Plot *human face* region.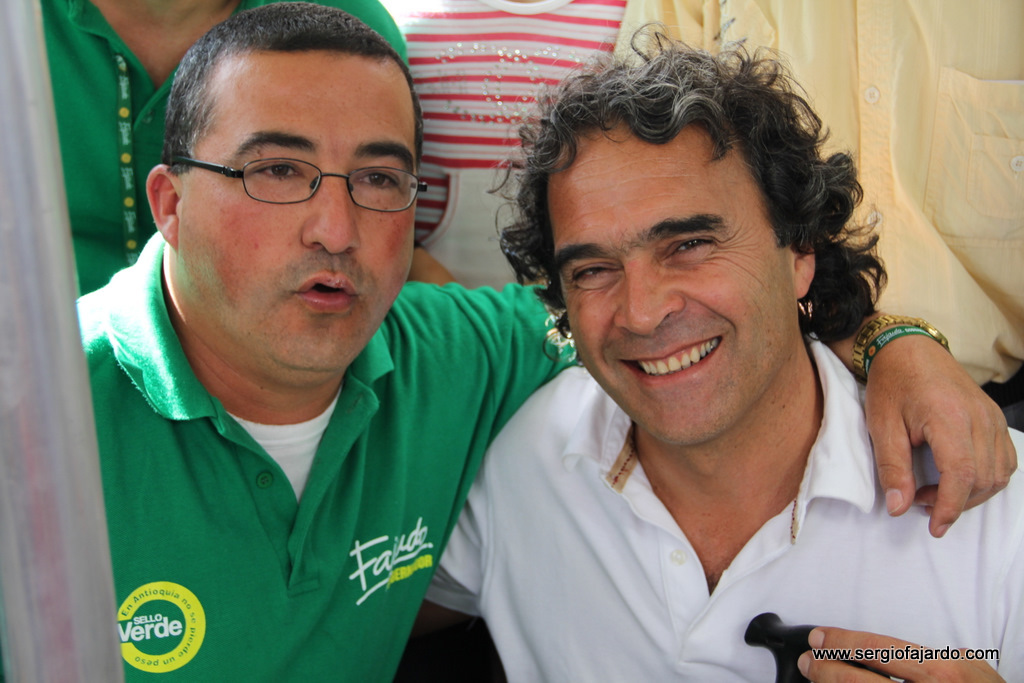
Plotted at x1=180, y1=48, x2=414, y2=374.
